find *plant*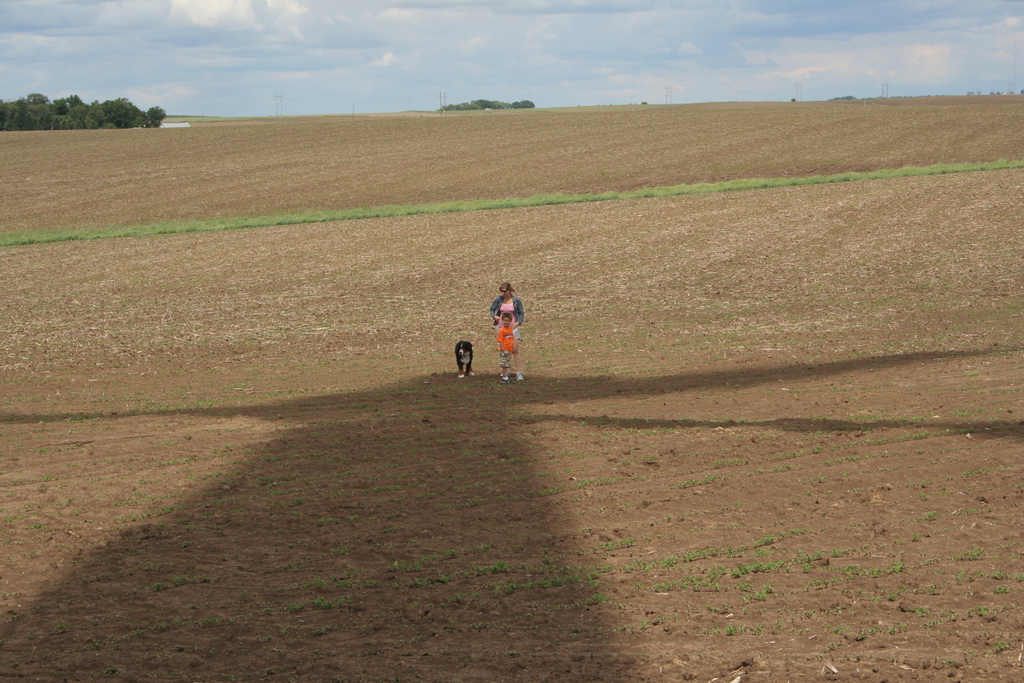
locate(1011, 572, 1023, 582)
